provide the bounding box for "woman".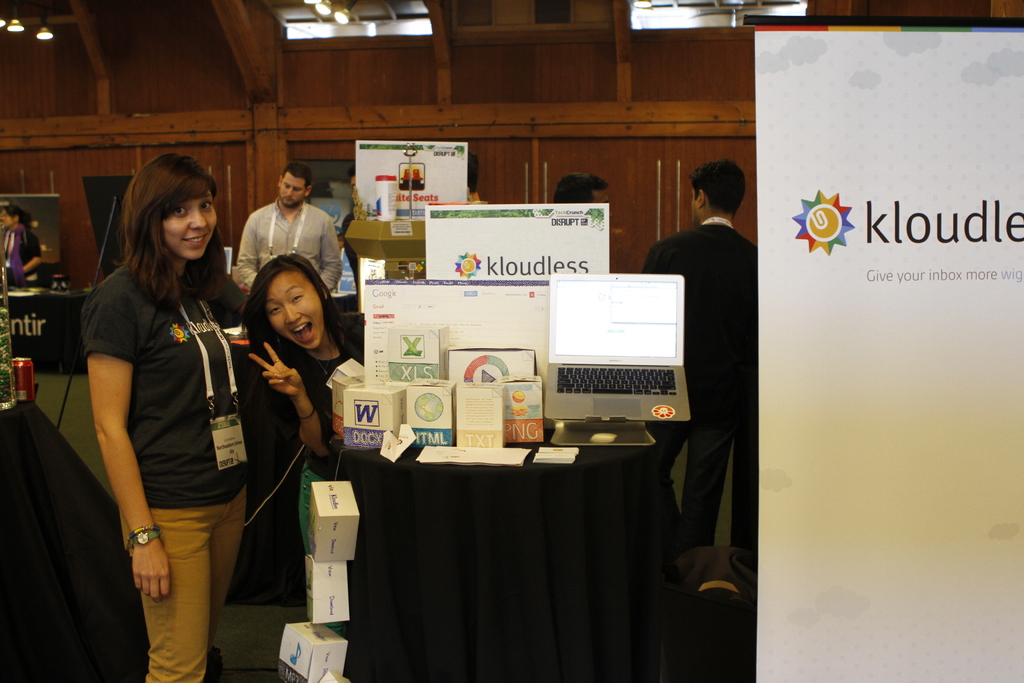
left=73, top=151, right=265, bottom=659.
